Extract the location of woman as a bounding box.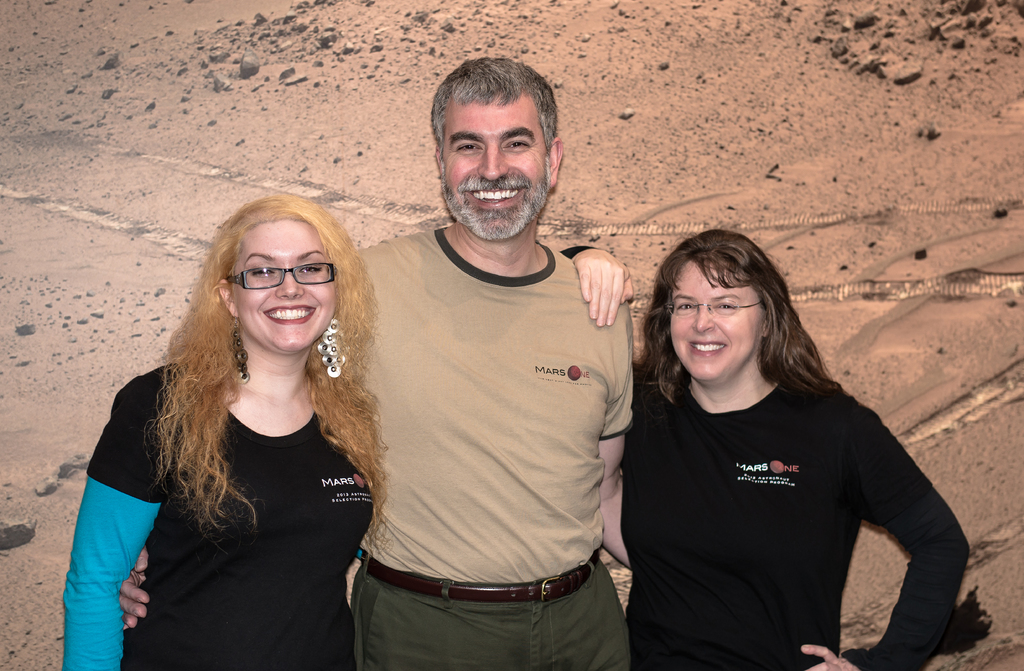
[left=78, top=181, right=422, bottom=666].
